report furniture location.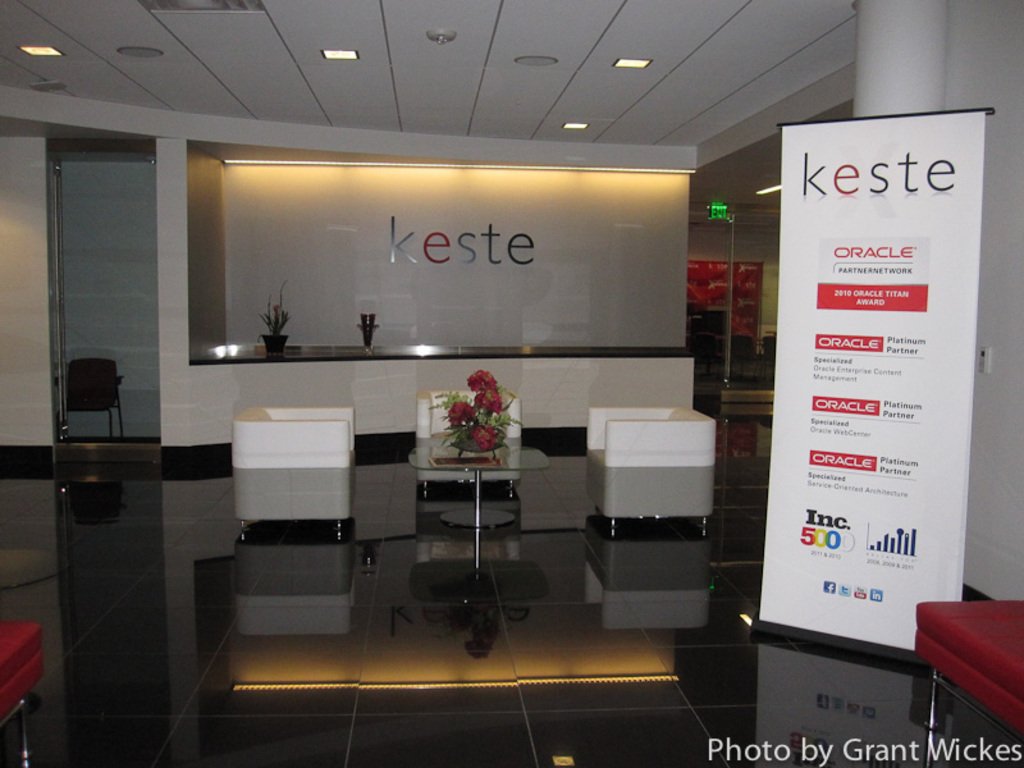
Report: <region>415, 387, 522, 498</region>.
